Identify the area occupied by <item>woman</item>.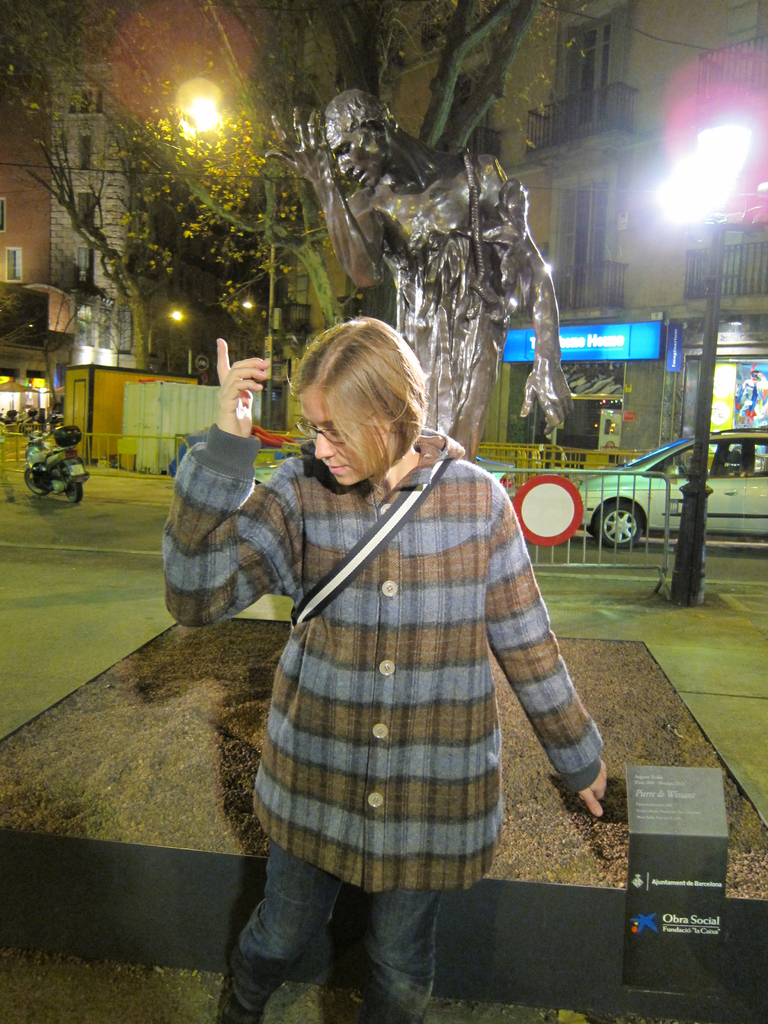
Area: 179:305:655:986.
